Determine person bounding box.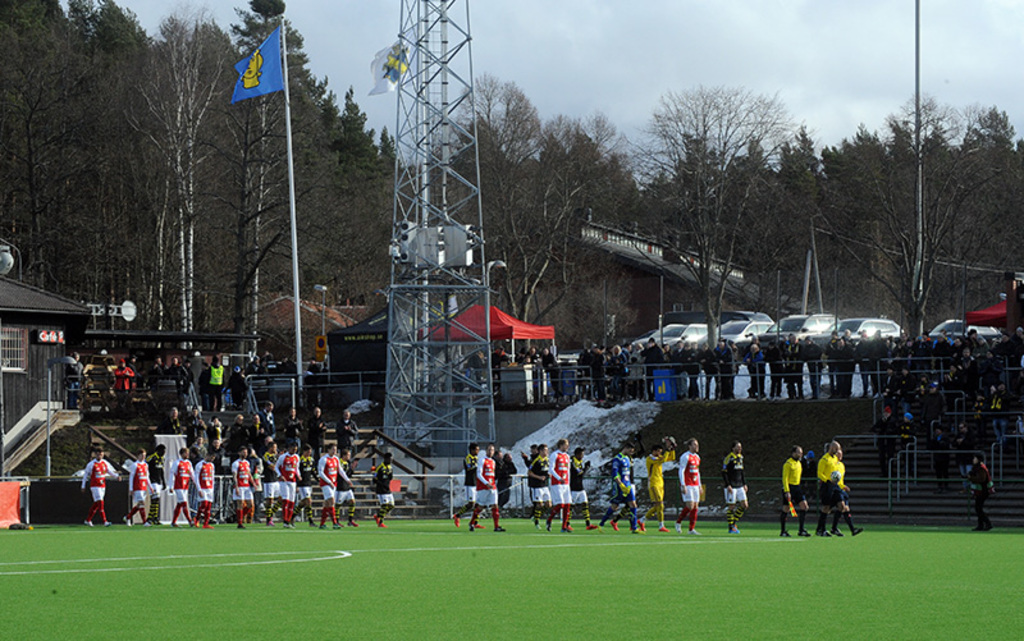
Determined: bbox=[607, 448, 639, 532].
